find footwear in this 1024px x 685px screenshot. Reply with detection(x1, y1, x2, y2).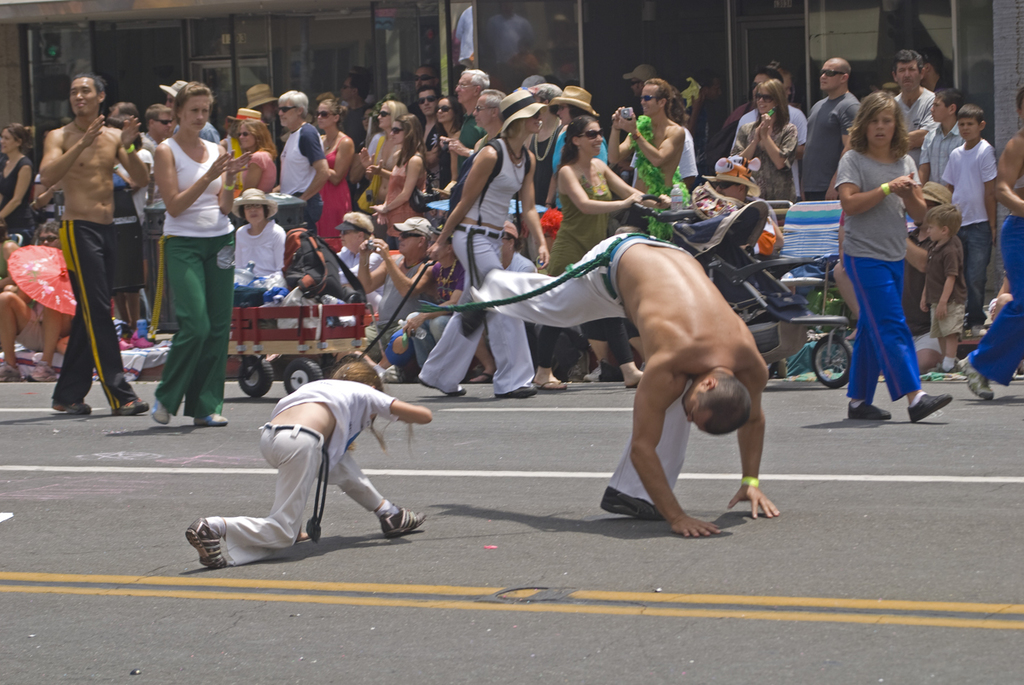
detection(419, 382, 469, 397).
